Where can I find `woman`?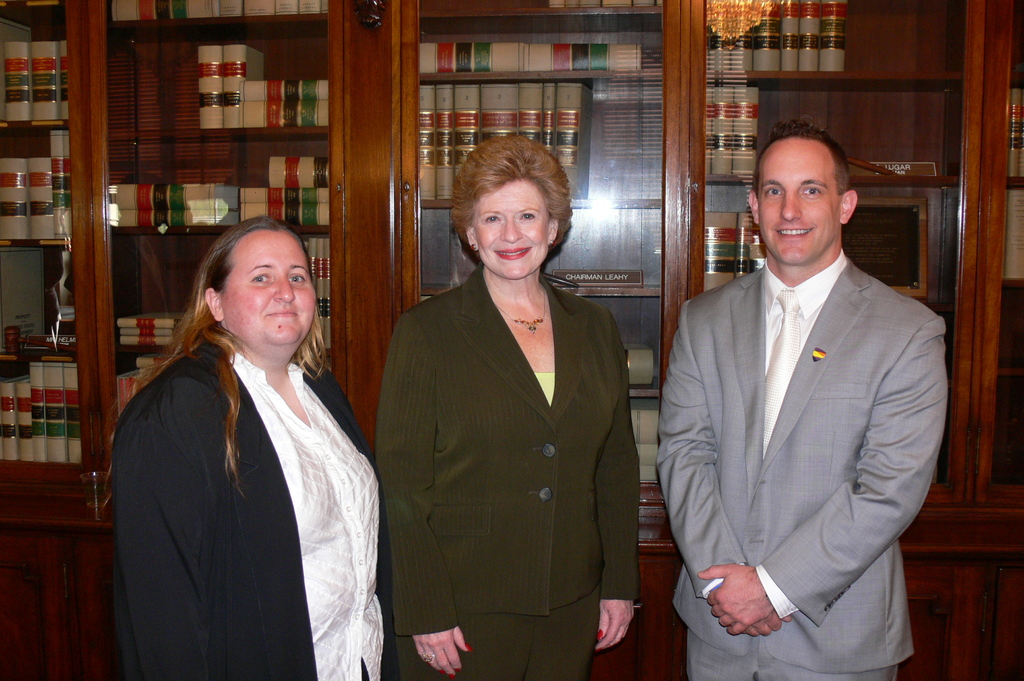
You can find it at rect(374, 132, 641, 680).
